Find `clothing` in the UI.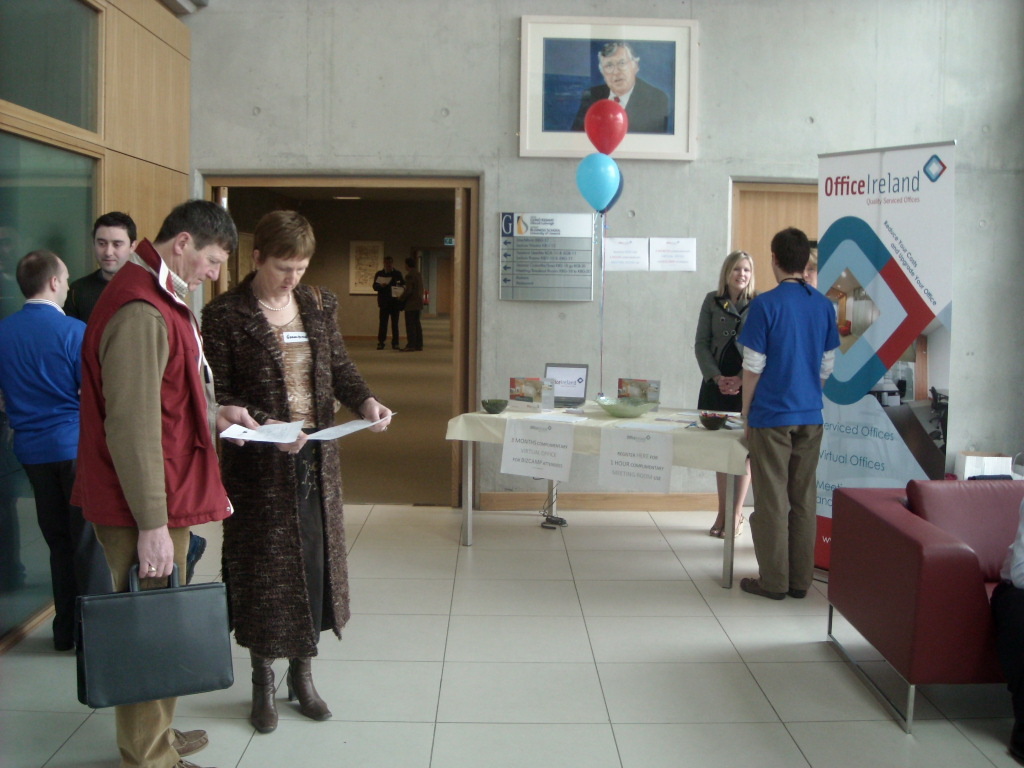
UI element at locate(68, 263, 105, 330).
